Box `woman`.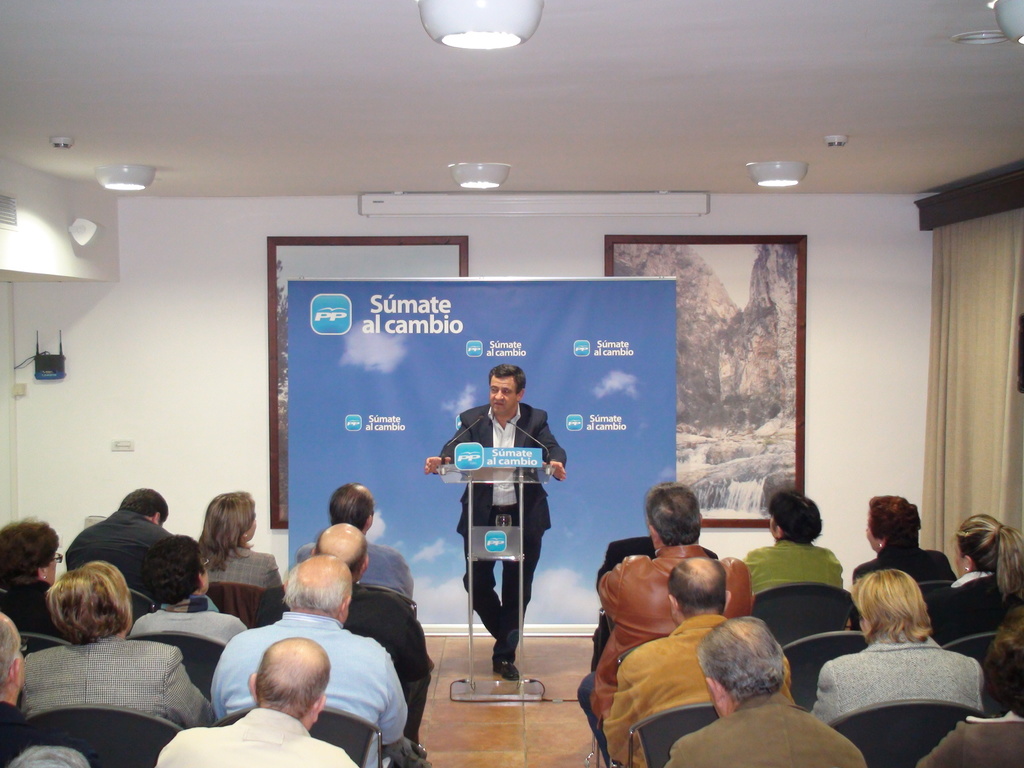
crop(195, 472, 291, 603).
